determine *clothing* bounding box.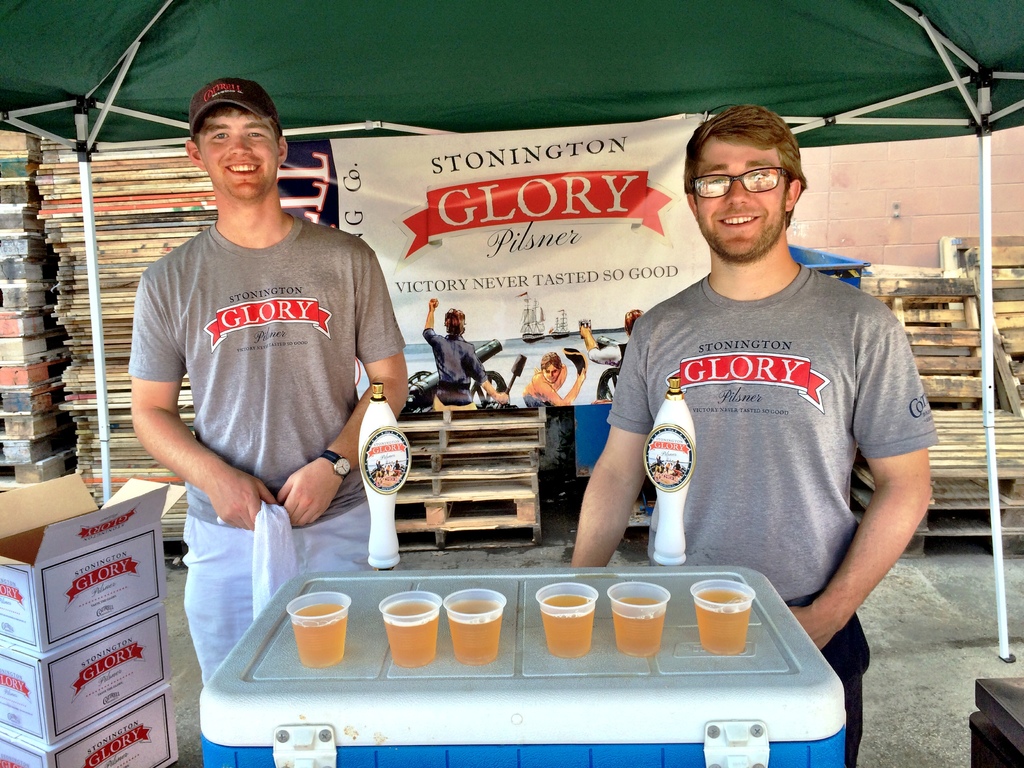
Determined: l=422, t=324, r=486, b=405.
